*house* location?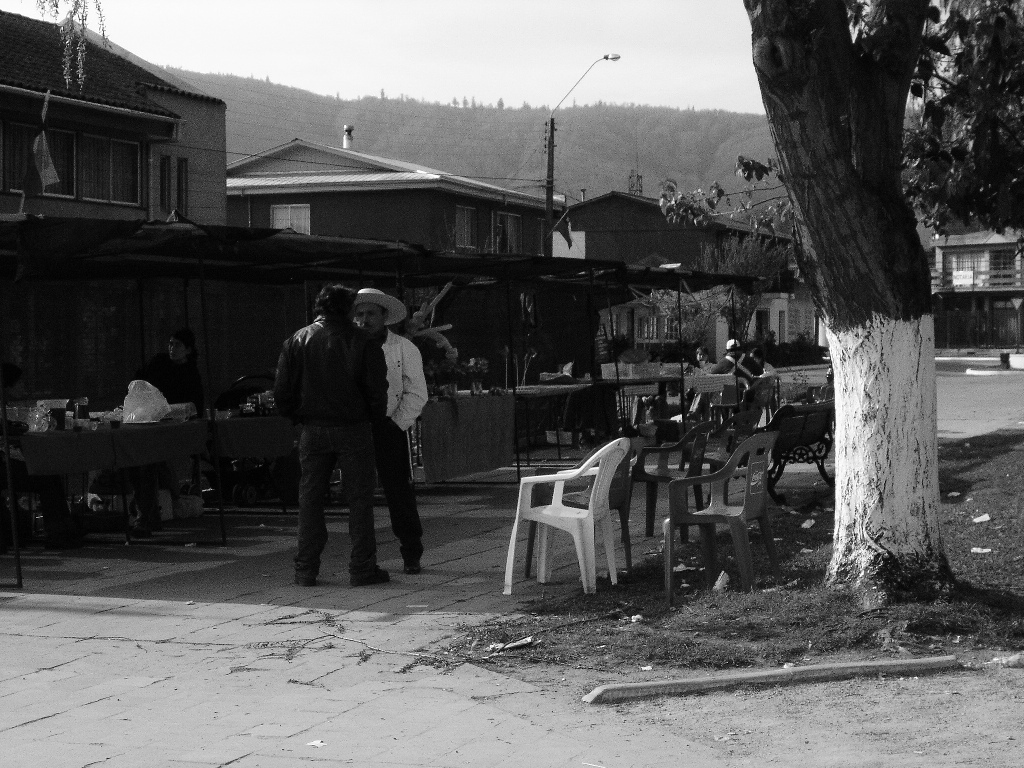
x1=1 y1=3 x2=263 y2=326
